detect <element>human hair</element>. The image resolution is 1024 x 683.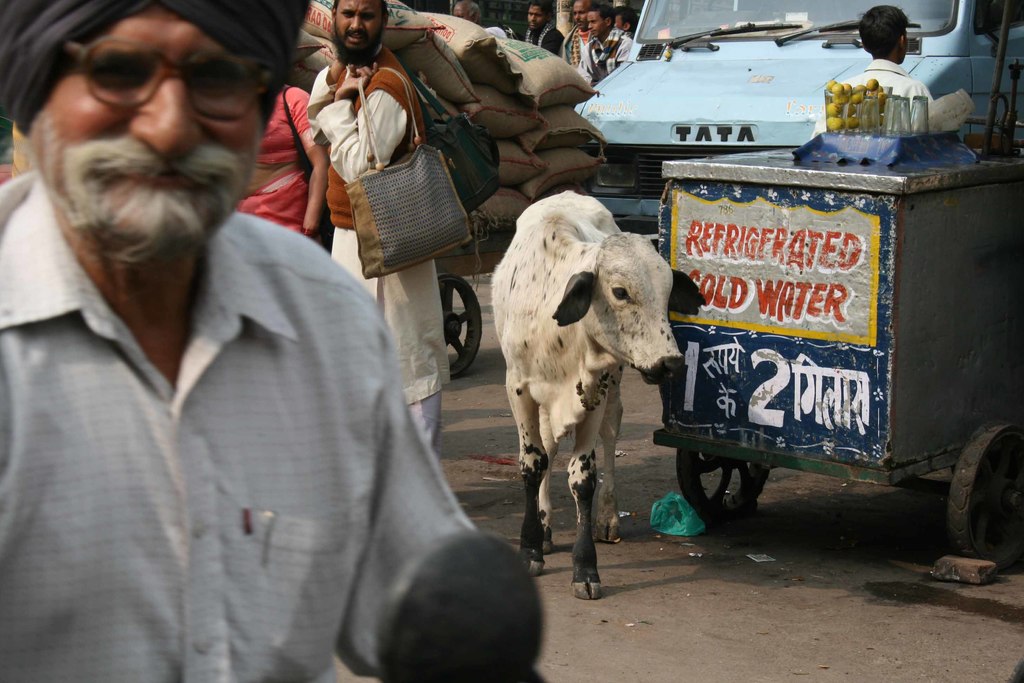
l=588, t=4, r=616, b=23.
